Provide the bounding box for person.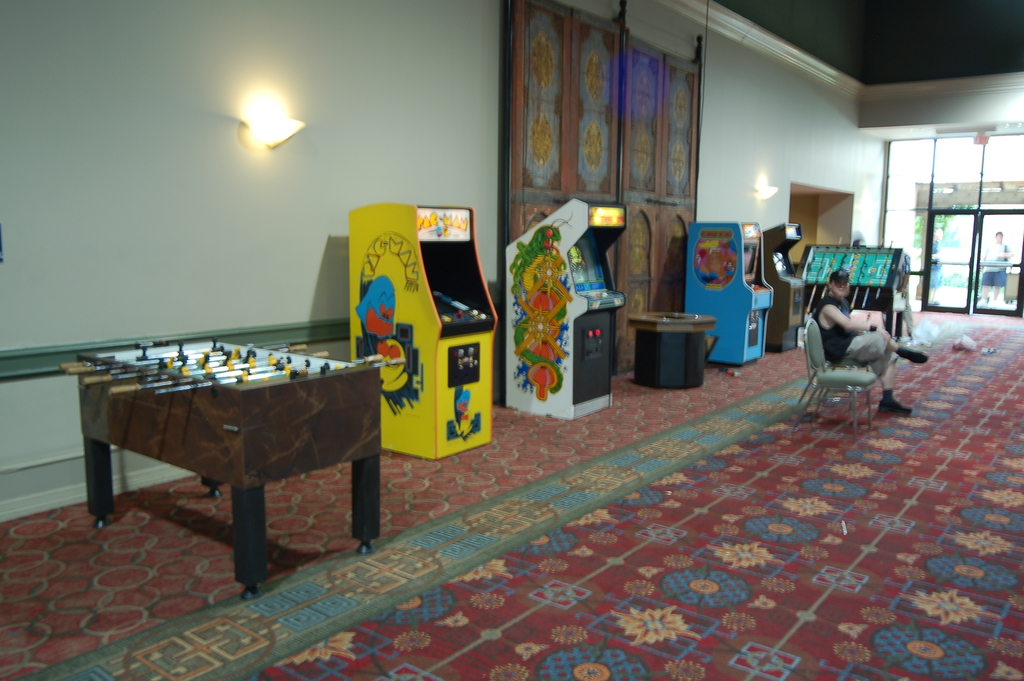
[808,261,934,419].
